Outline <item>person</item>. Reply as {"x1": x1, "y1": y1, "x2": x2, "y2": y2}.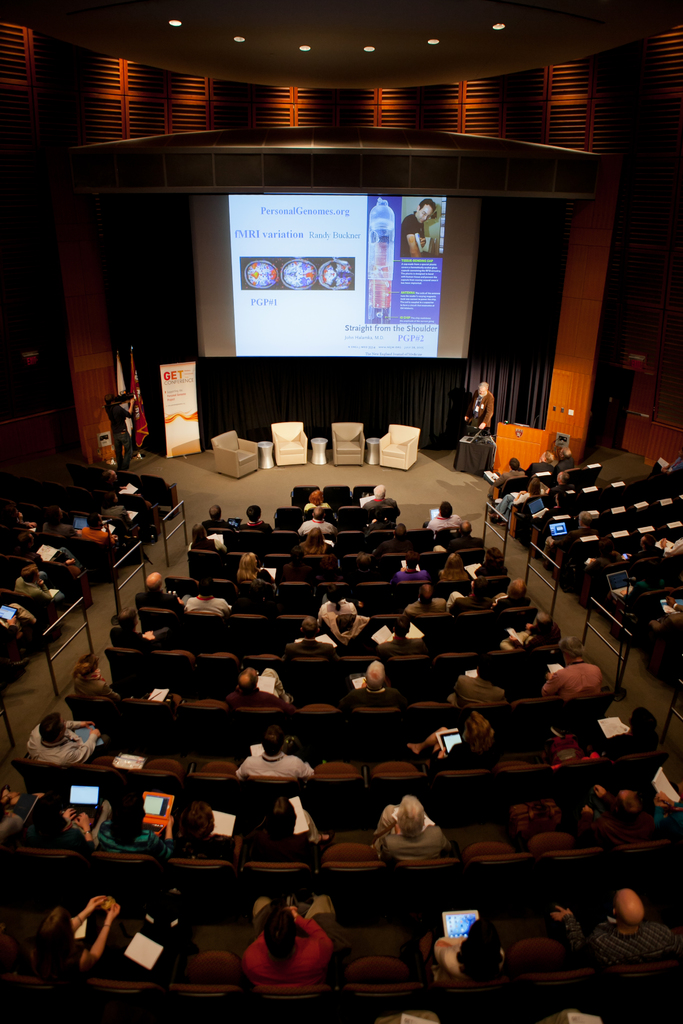
{"x1": 101, "y1": 390, "x2": 138, "y2": 474}.
